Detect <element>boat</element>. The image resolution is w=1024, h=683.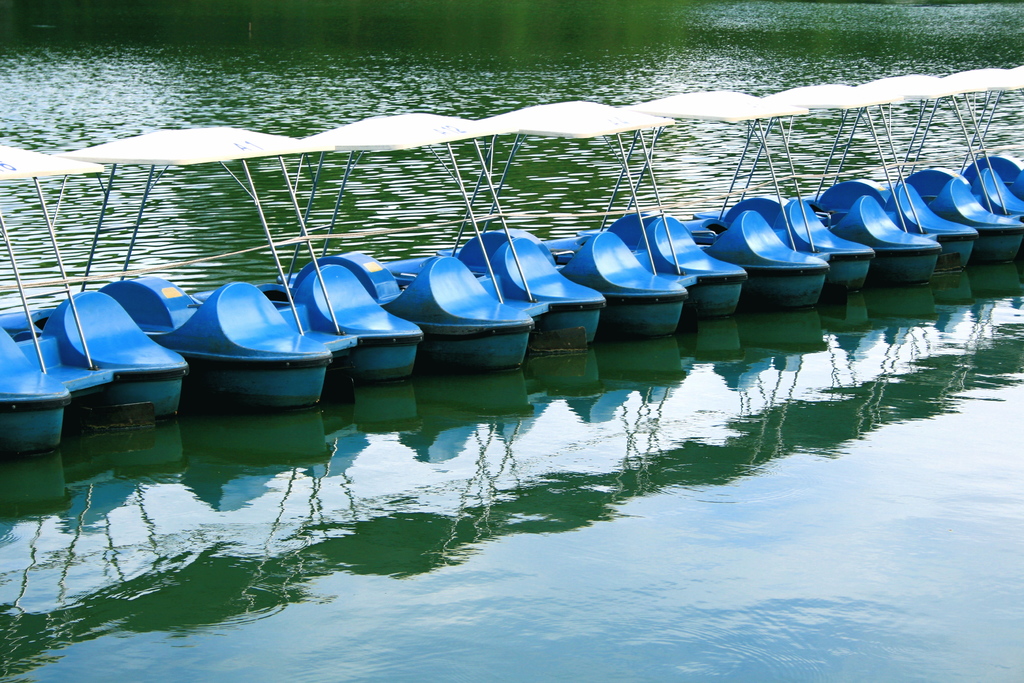
[left=465, top=95, right=754, bottom=339].
